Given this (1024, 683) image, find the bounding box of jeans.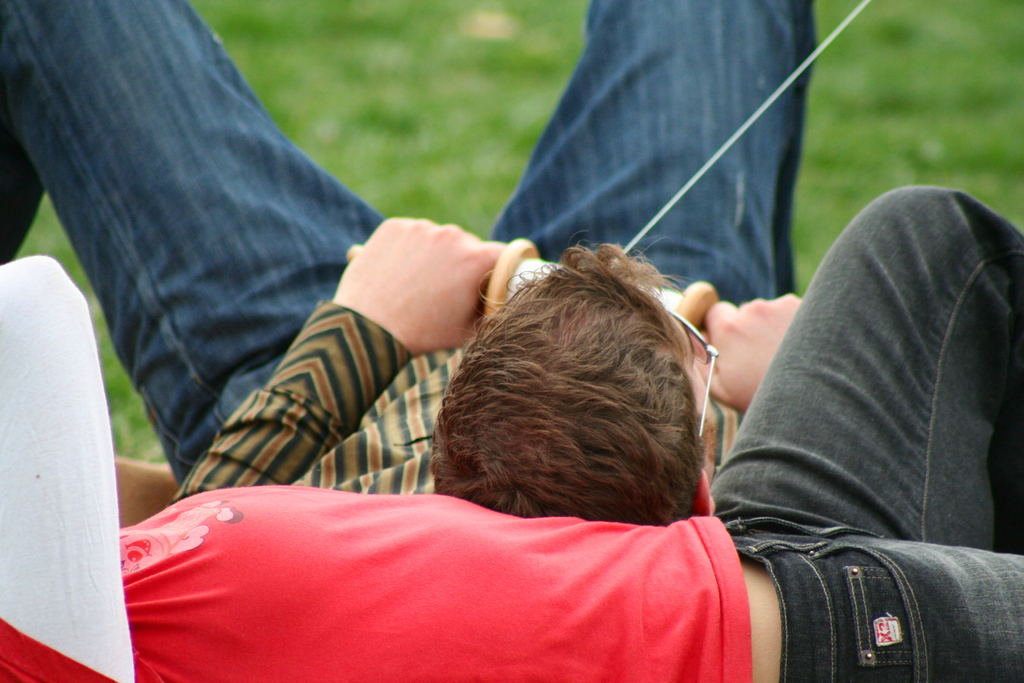
bbox=[0, 0, 792, 498].
